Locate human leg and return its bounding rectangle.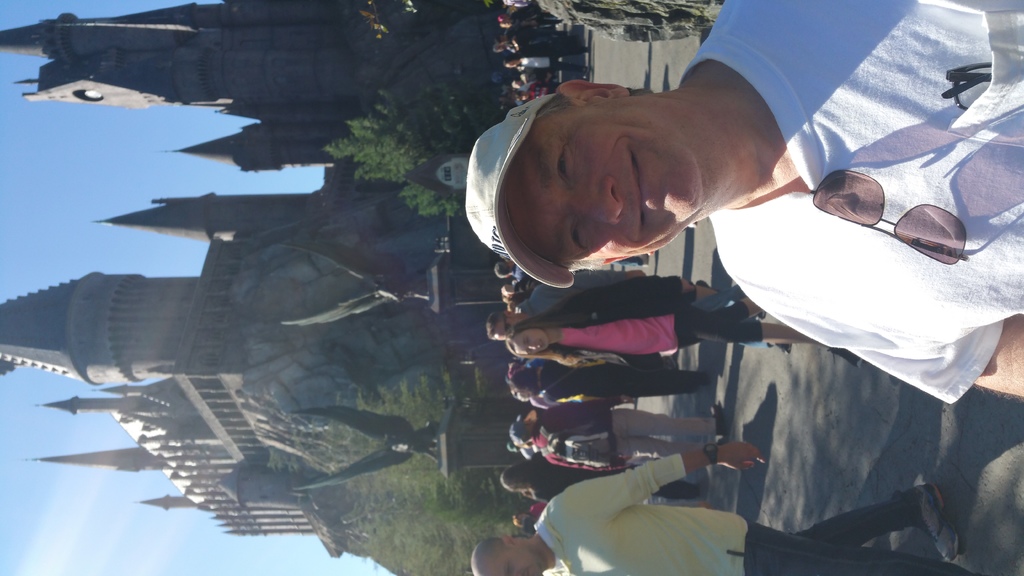
pyautogui.locateOnScreen(748, 525, 974, 574).
